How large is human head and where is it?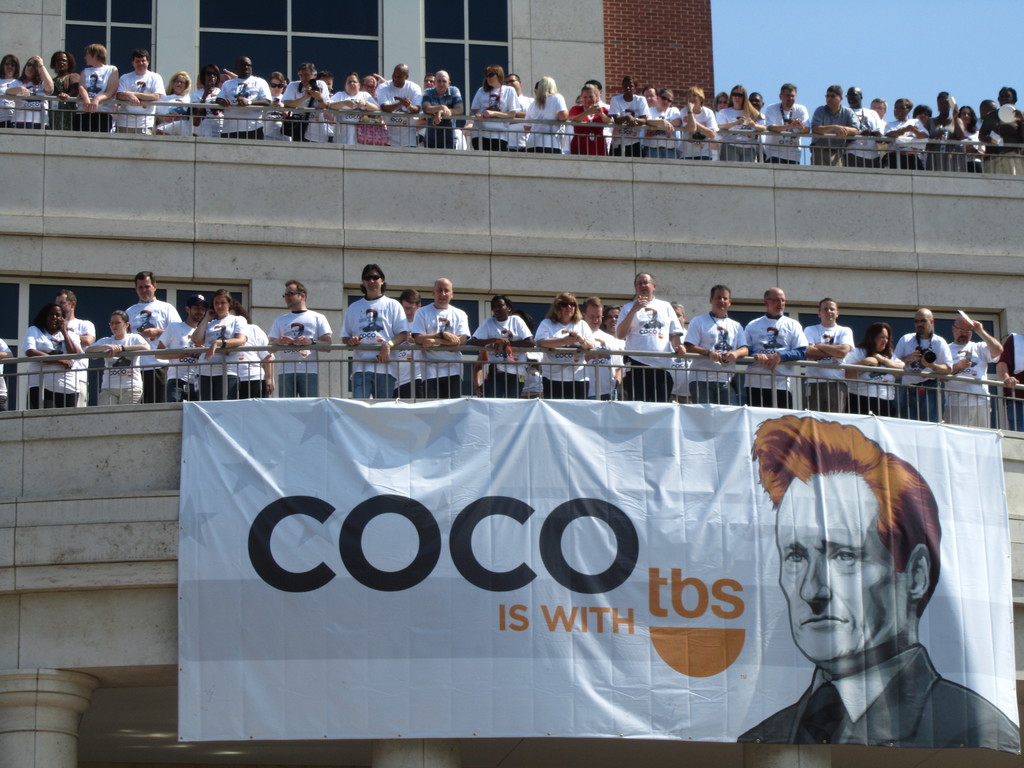
Bounding box: l=708, t=285, r=730, b=314.
